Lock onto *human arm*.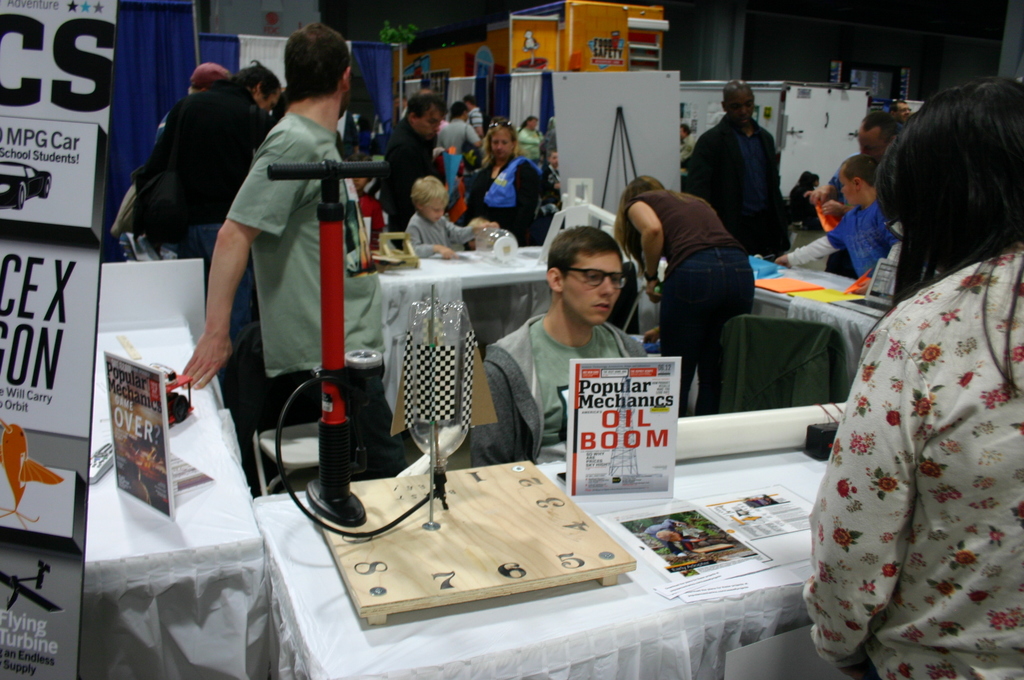
Locked: <region>406, 224, 452, 265</region>.
